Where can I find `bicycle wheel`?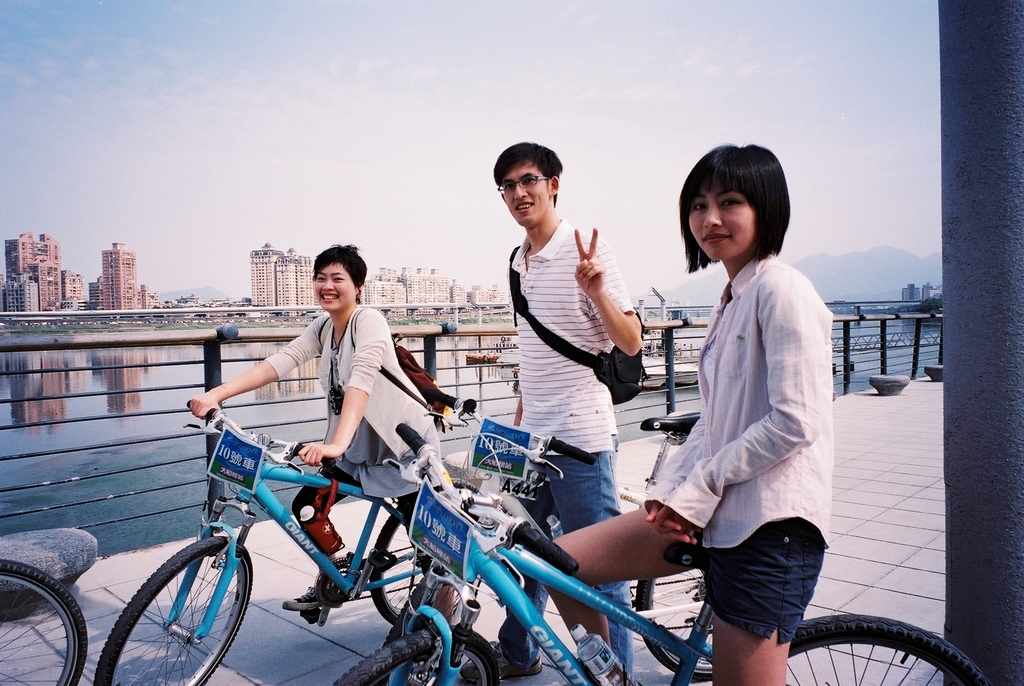
You can find it at (98,537,255,685).
